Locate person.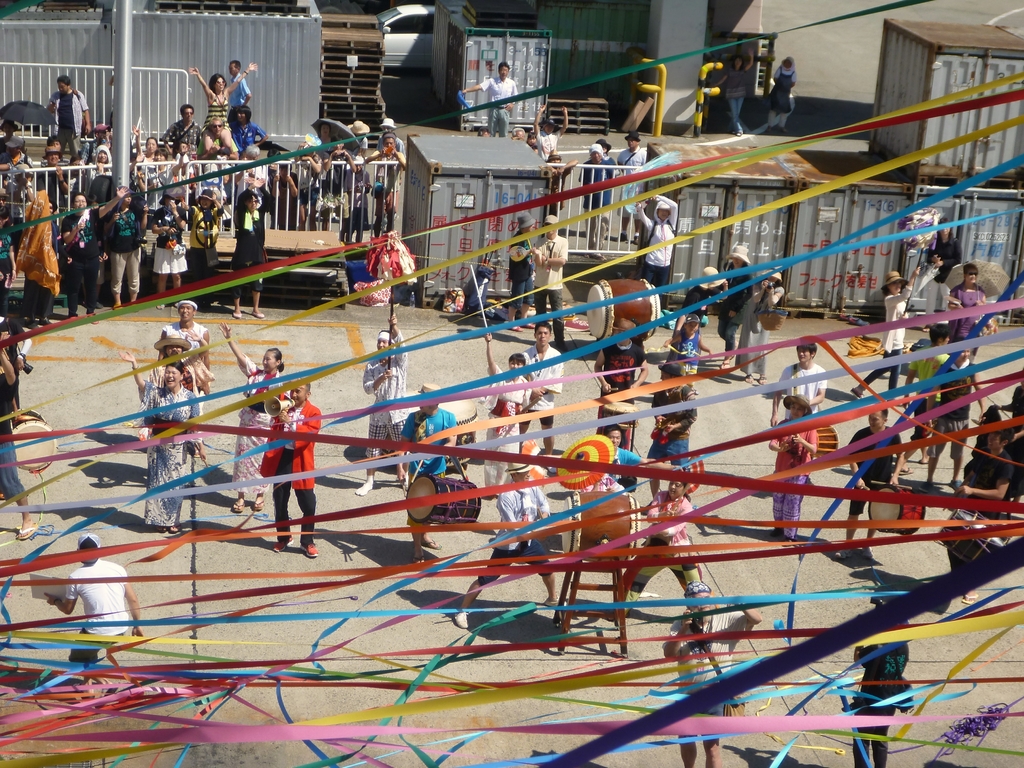
Bounding box: BBox(900, 321, 952, 471).
